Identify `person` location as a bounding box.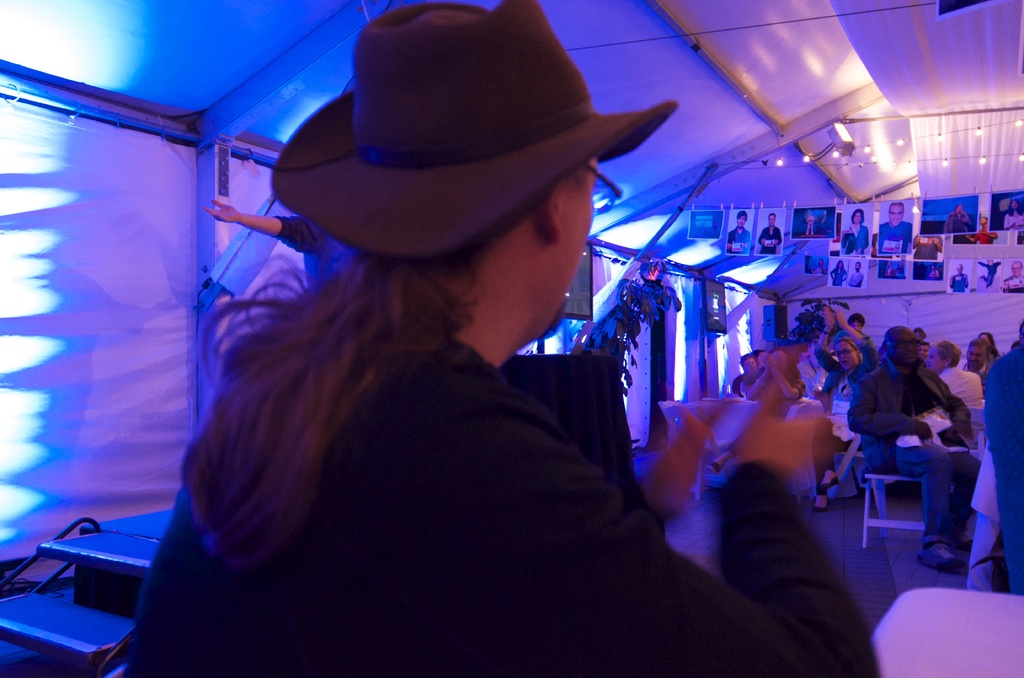
detection(808, 305, 873, 499).
